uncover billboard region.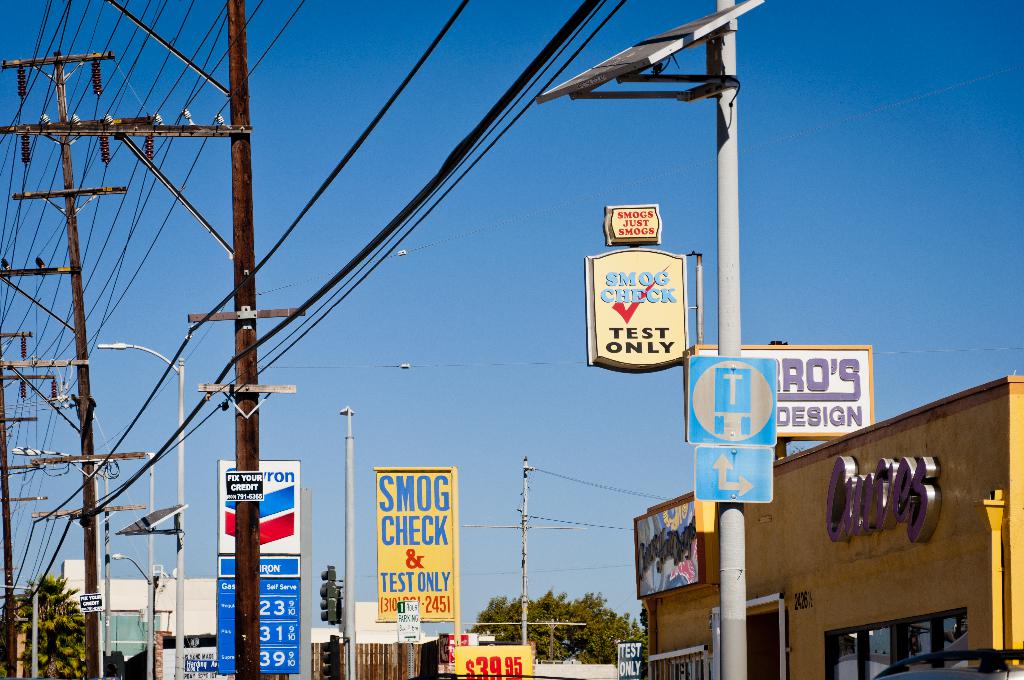
Uncovered: region(218, 457, 298, 555).
